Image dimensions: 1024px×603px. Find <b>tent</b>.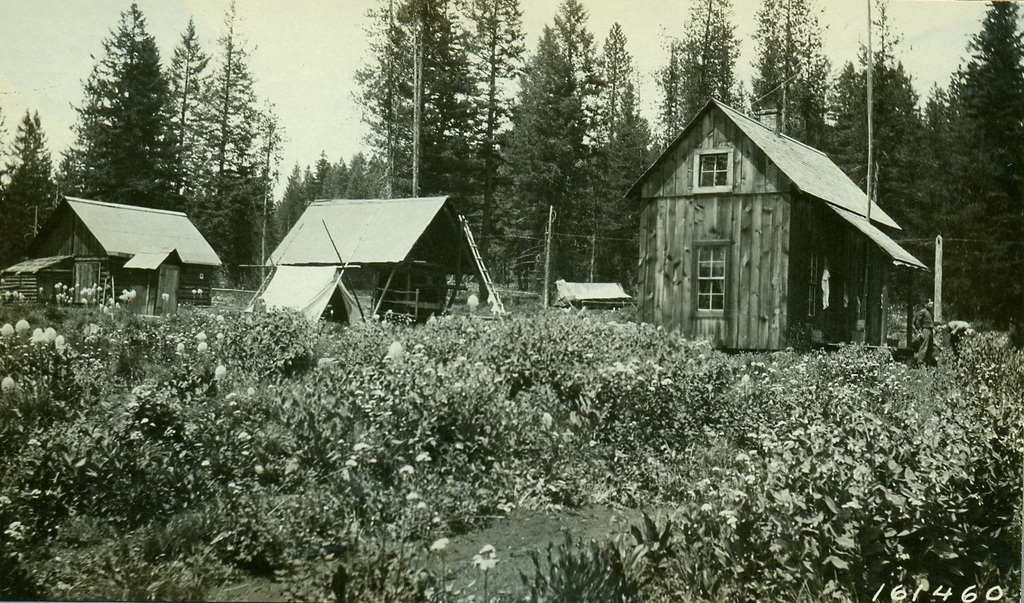
(241, 186, 438, 333).
